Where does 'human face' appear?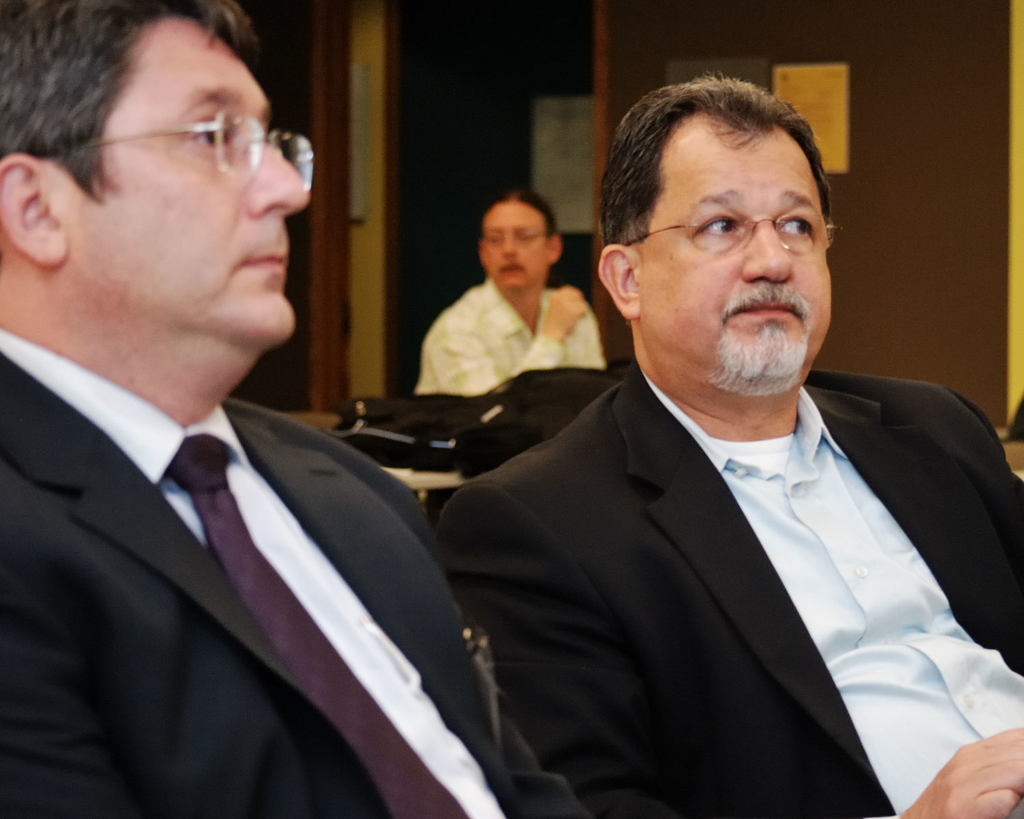
Appears at box(485, 205, 550, 288).
